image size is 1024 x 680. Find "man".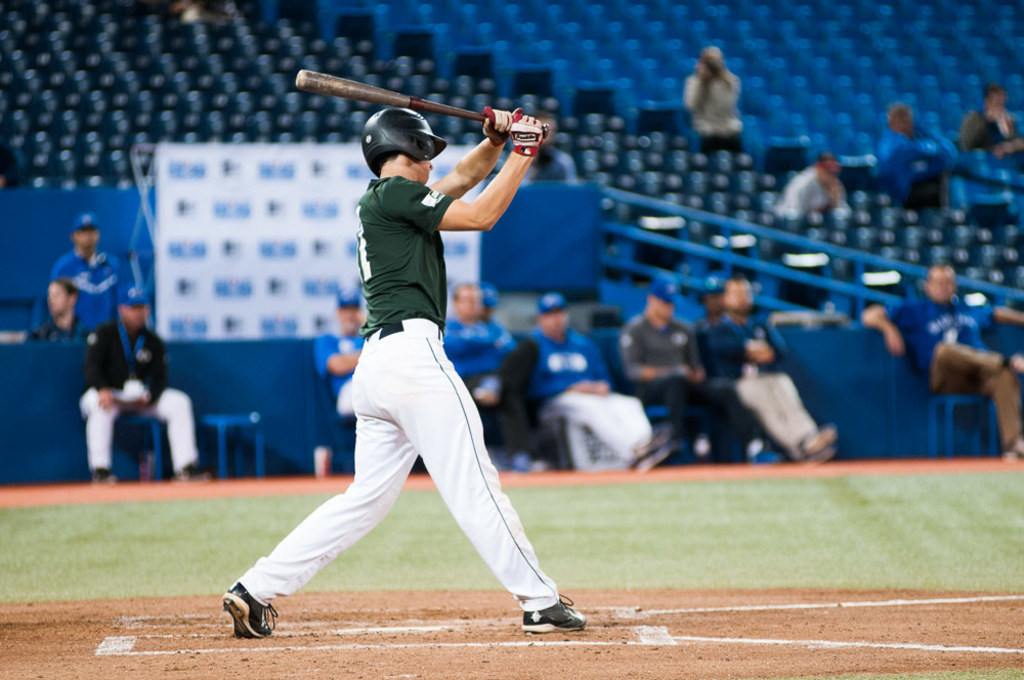
box=[621, 279, 763, 466].
